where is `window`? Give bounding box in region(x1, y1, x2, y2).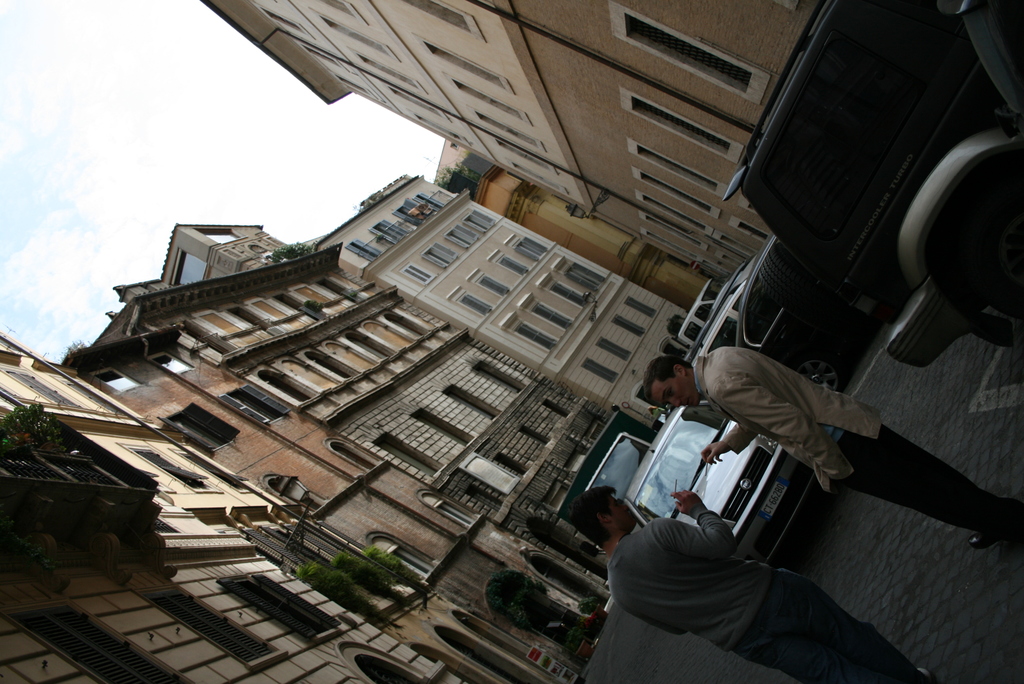
region(411, 31, 518, 96).
